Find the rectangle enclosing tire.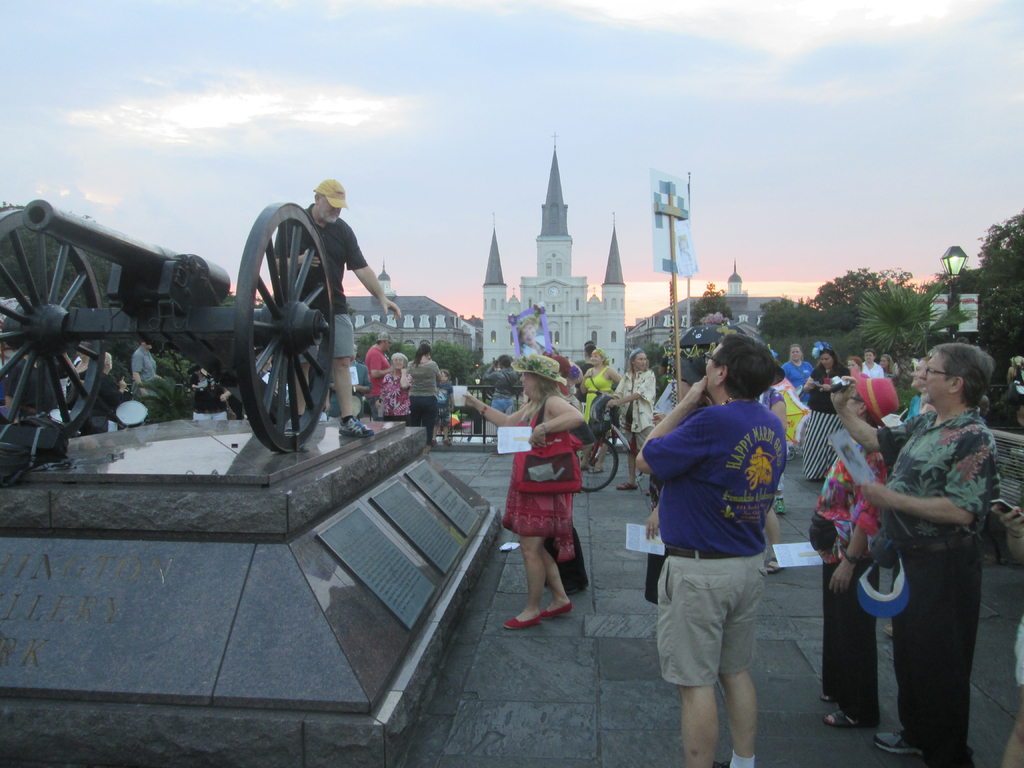
<bbox>577, 436, 618, 491</bbox>.
